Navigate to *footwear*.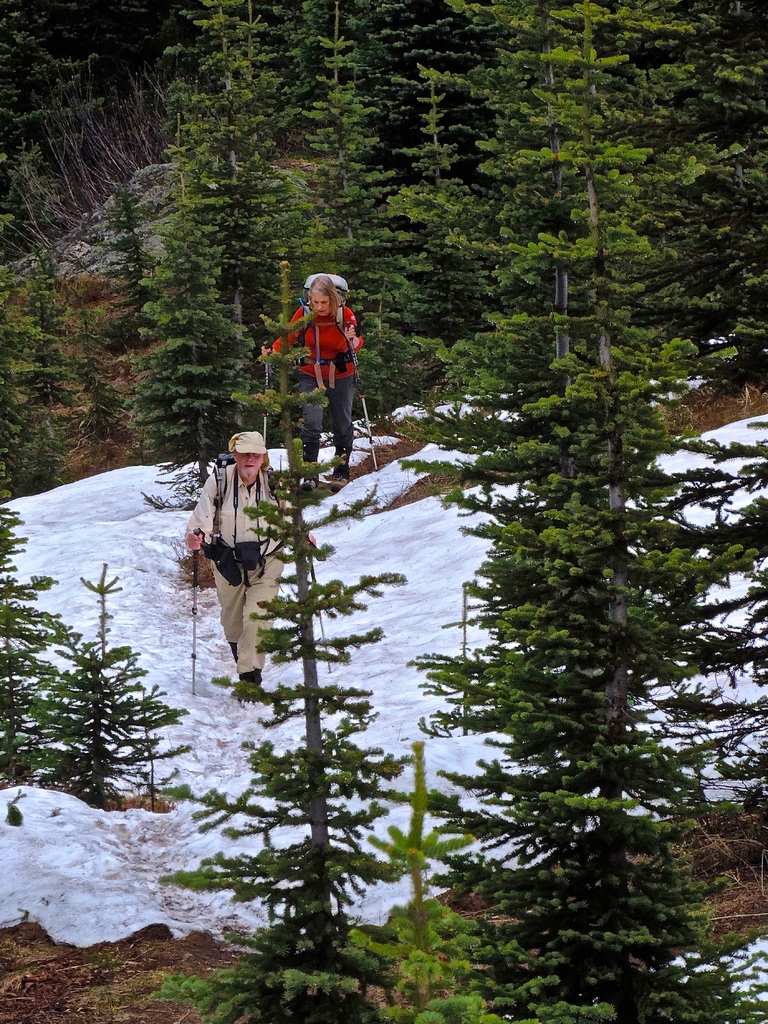
Navigation target: (235, 675, 260, 706).
